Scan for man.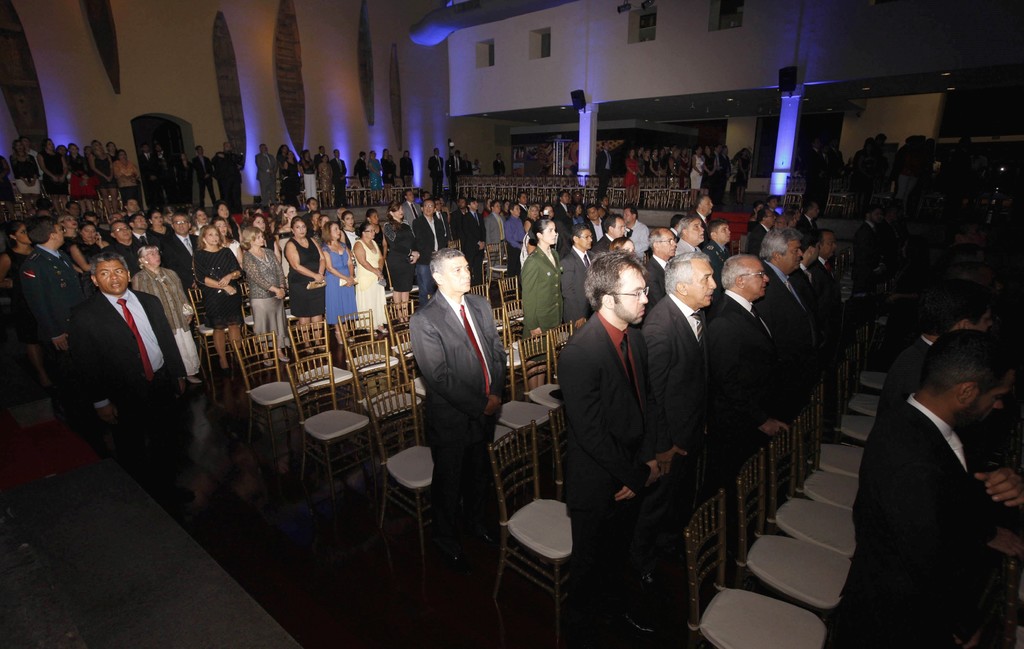
Scan result: (493, 152, 505, 177).
